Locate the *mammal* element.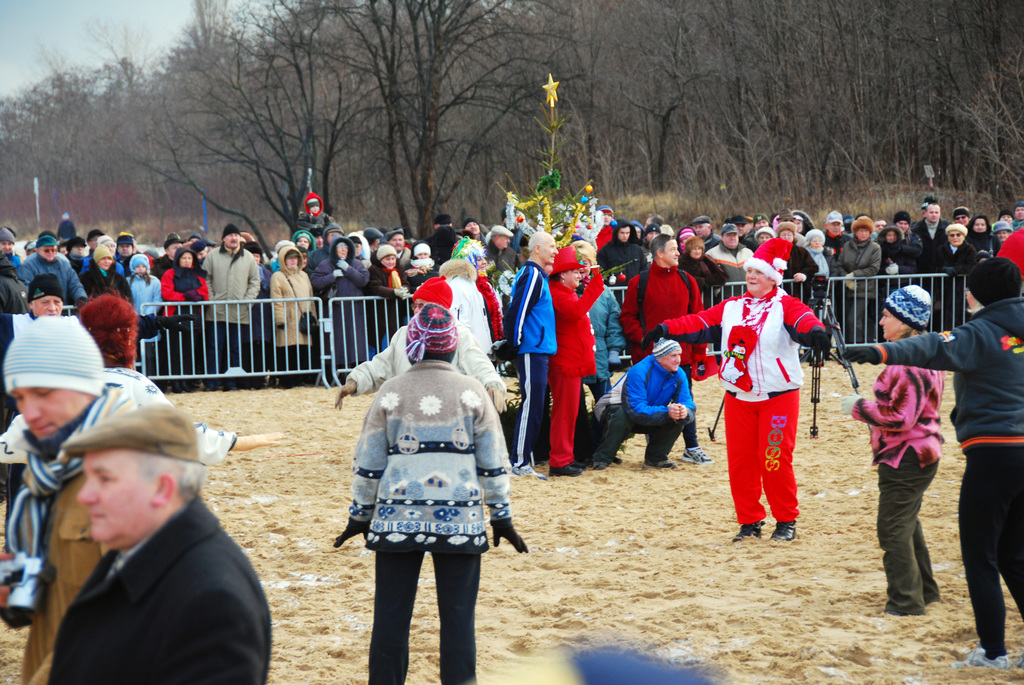
Element bbox: [x1=0, y1=274, x2=67, y2=359].
